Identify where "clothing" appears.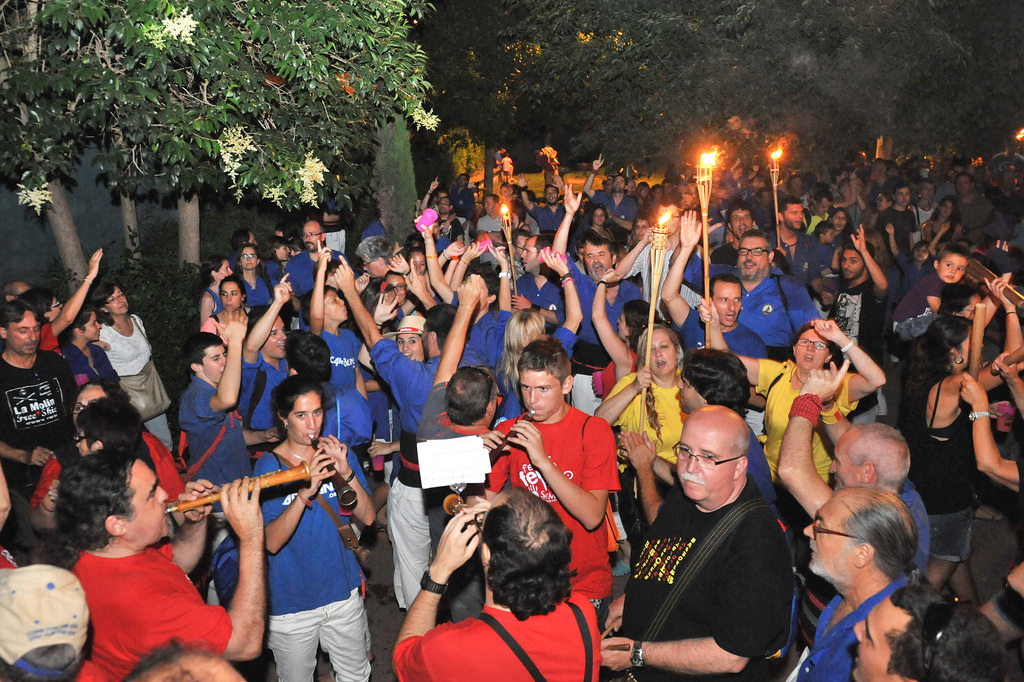
Appears at crop(279, 240, 339, 304).
